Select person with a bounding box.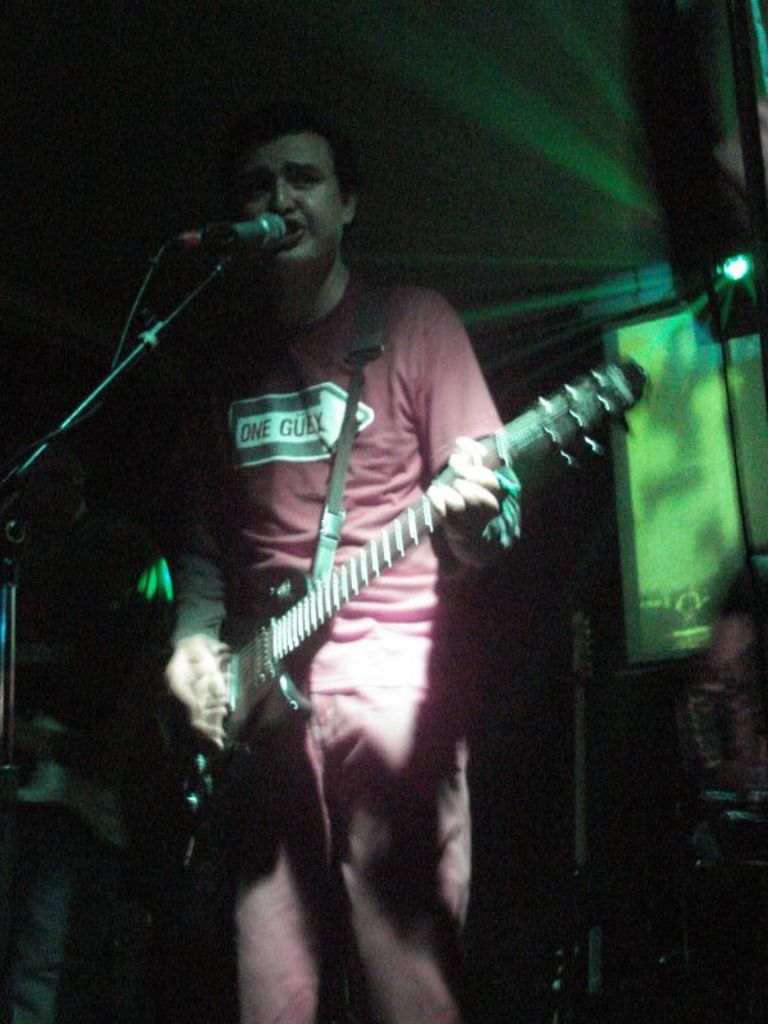
left=152, top=100, right=512, bottom=1023.
